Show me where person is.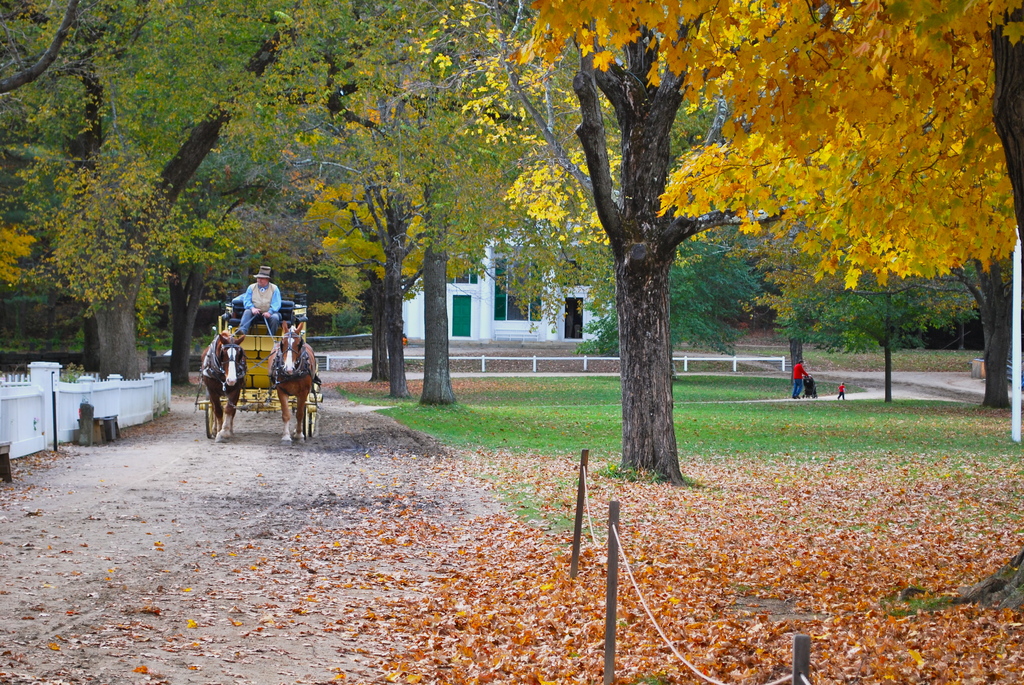
person is at select_region(840, 381, 846, 400).
